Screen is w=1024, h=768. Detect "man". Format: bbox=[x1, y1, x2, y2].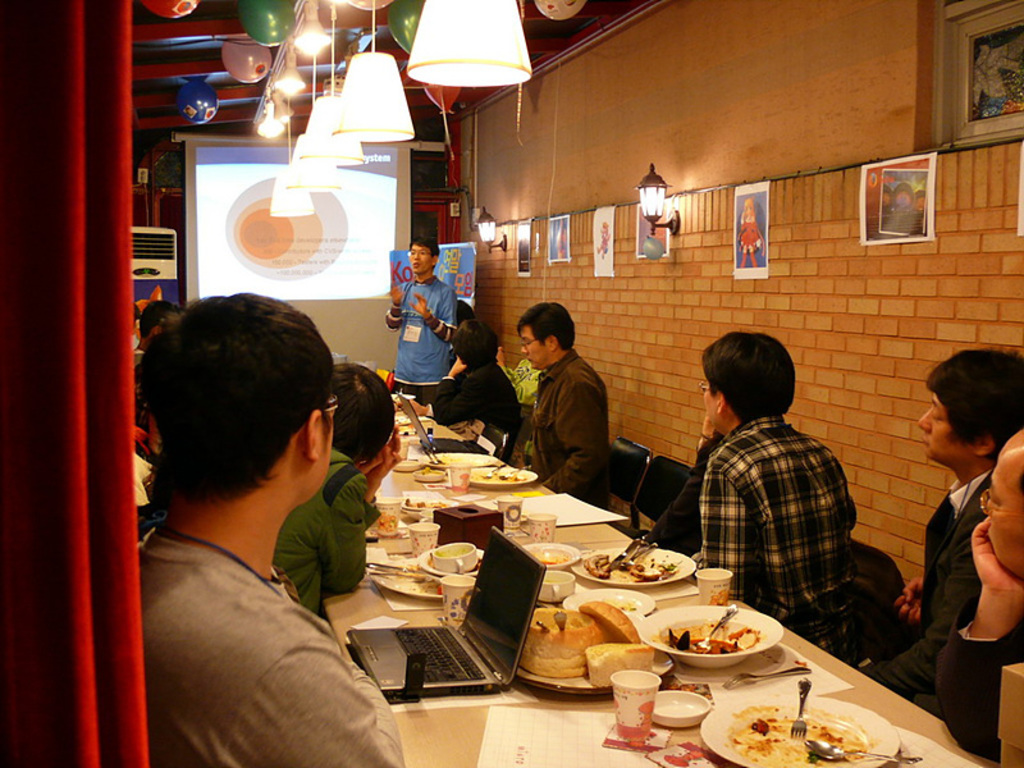
bbox=[389, 237, 458, 421].
